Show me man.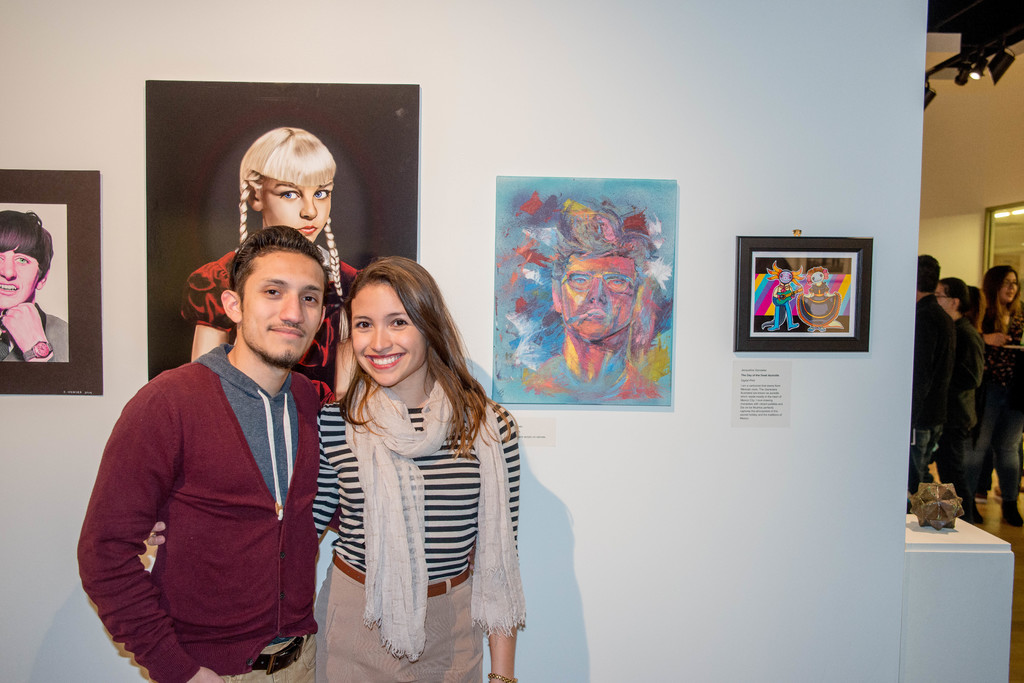
man is here: {"x1": 0, "y1": 212, "x2": 74, "y2": 373}.
